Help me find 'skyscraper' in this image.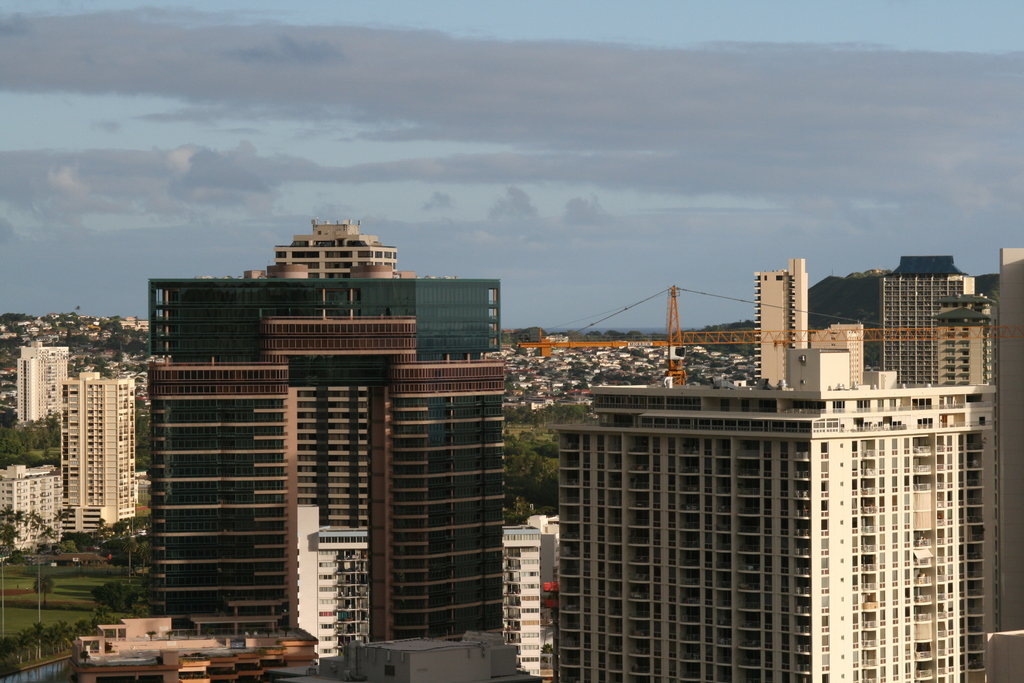
Found it: 152, 225, 510, 682.
